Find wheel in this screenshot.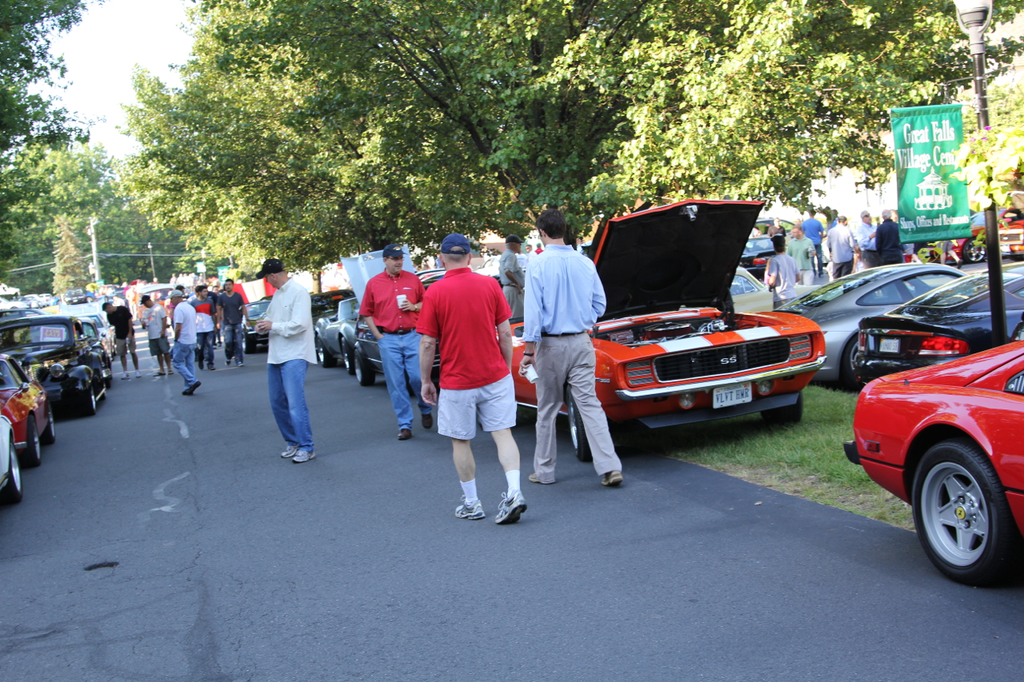
The bounding box for wheel is region(922, 447, 1017, 582).
